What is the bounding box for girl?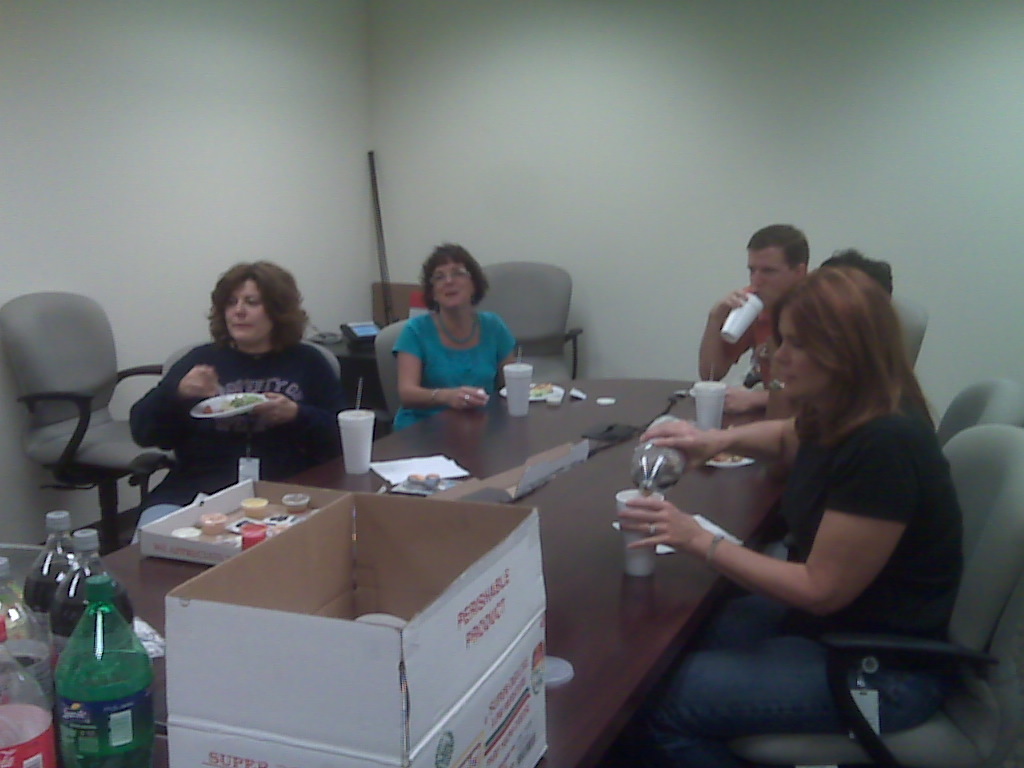
box=[386, 236, 515, 422].
